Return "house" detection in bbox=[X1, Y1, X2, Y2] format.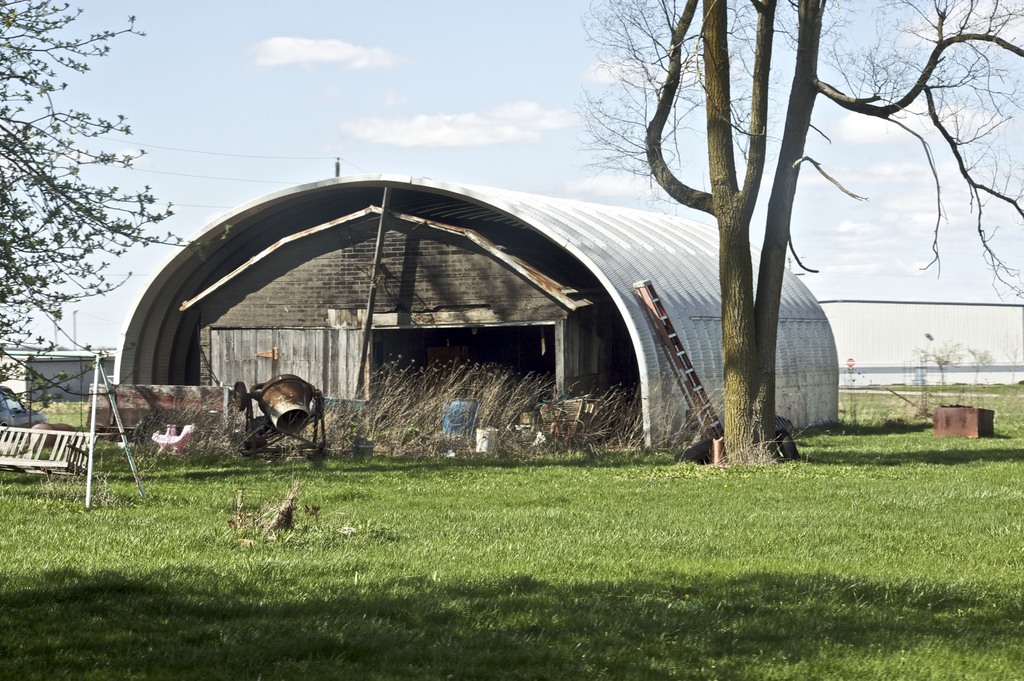
bbox=[177, 198, 612, 449].
